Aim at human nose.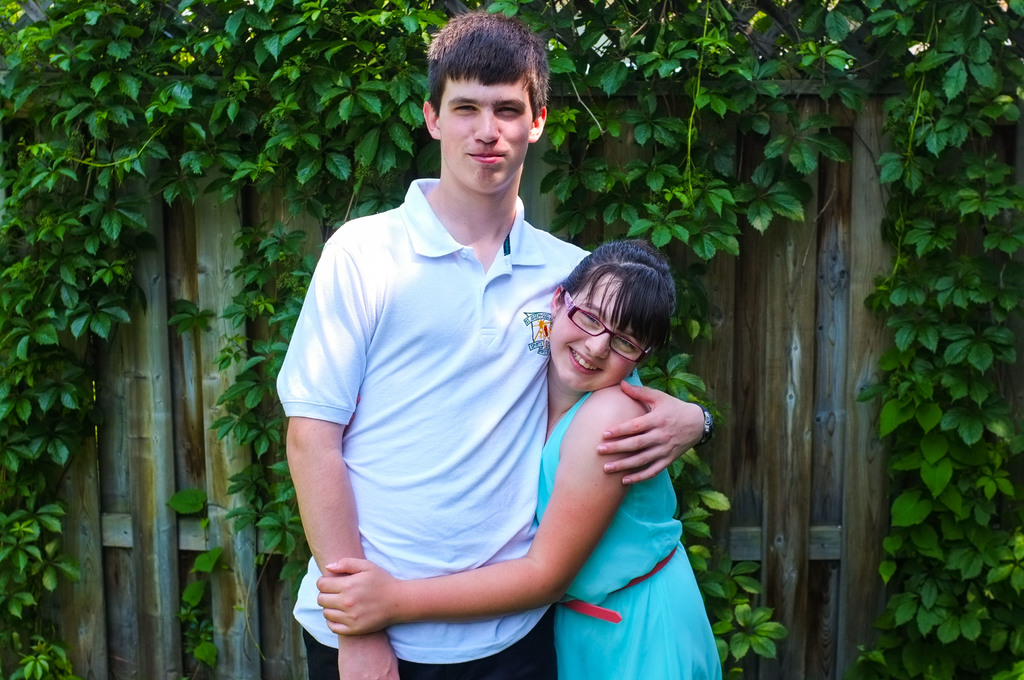
Aimed at bbox=(472, 109, 500, 143).
